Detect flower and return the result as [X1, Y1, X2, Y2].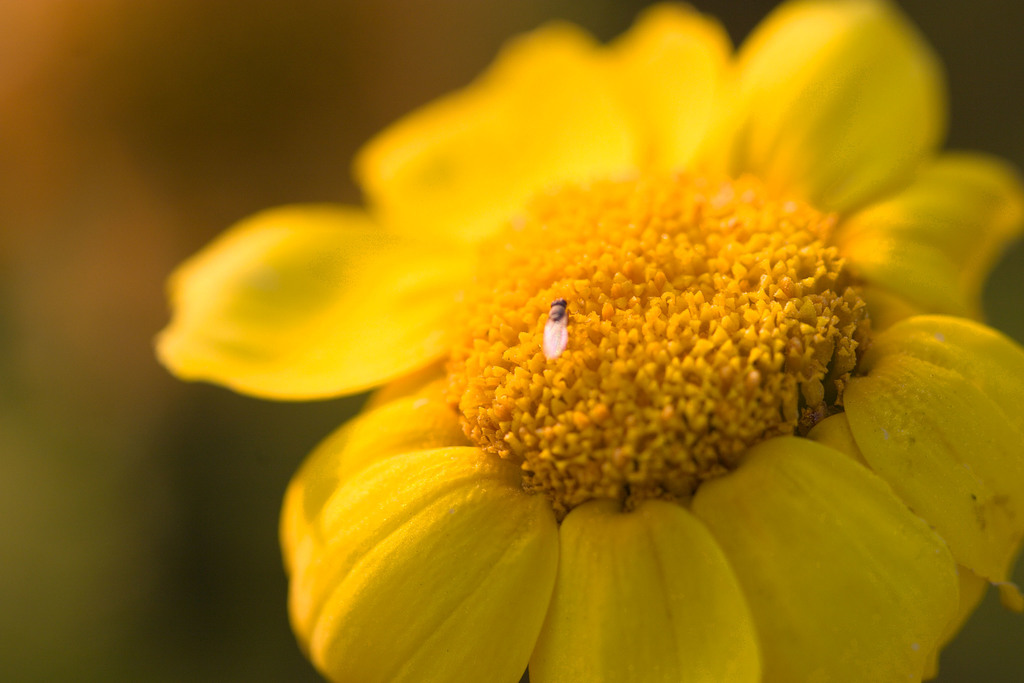
[152, 2, 1004, 681].
